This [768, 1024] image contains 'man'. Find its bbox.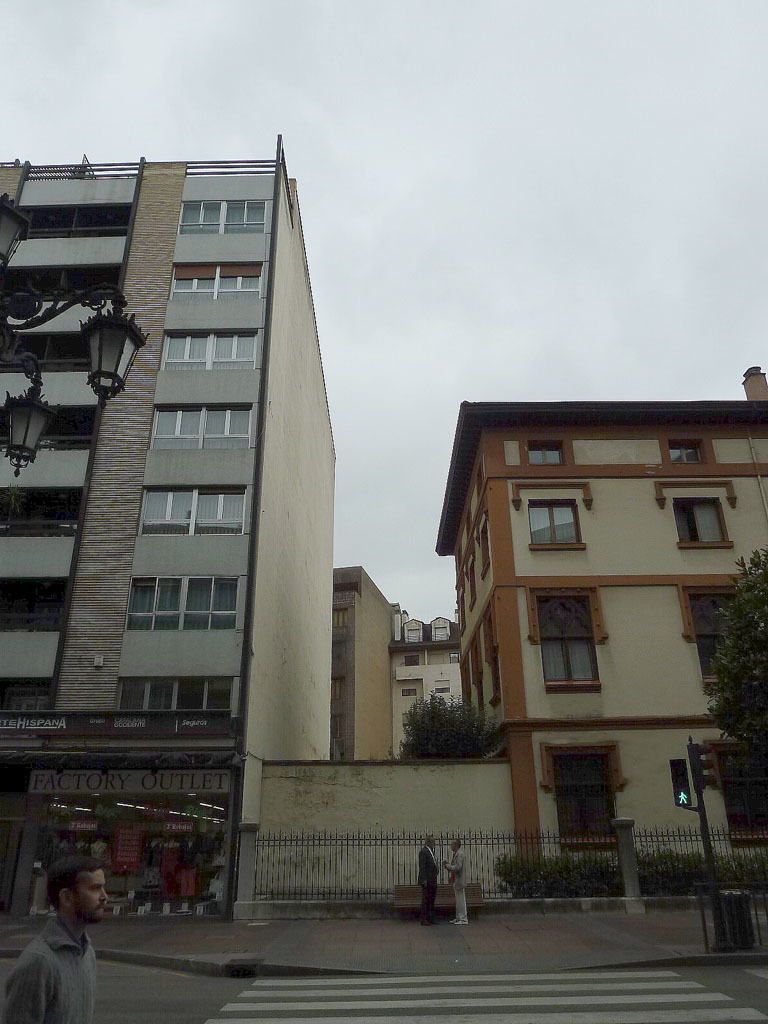
x1=445, y1=837, x2=467, y2=924.
